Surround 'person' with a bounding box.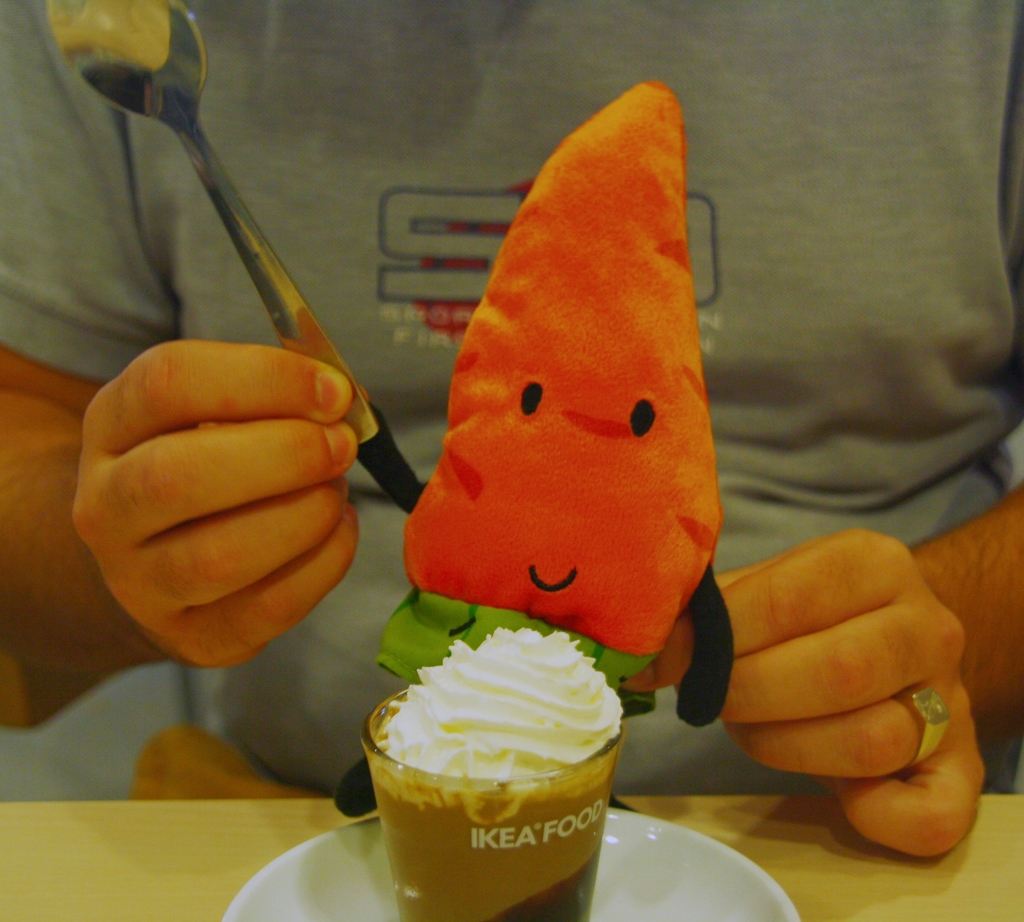
[x1=0, y1=0, x2=1023, y2=861].
